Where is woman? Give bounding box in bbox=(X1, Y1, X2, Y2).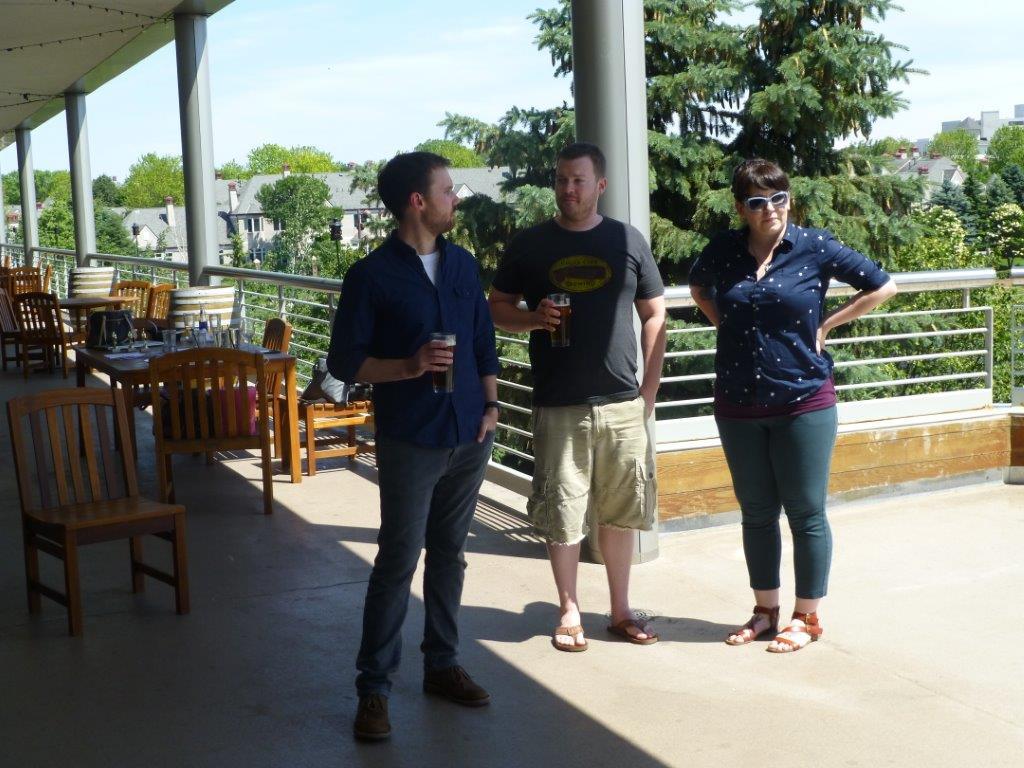
bbox=(708, 249, 864, 638).
